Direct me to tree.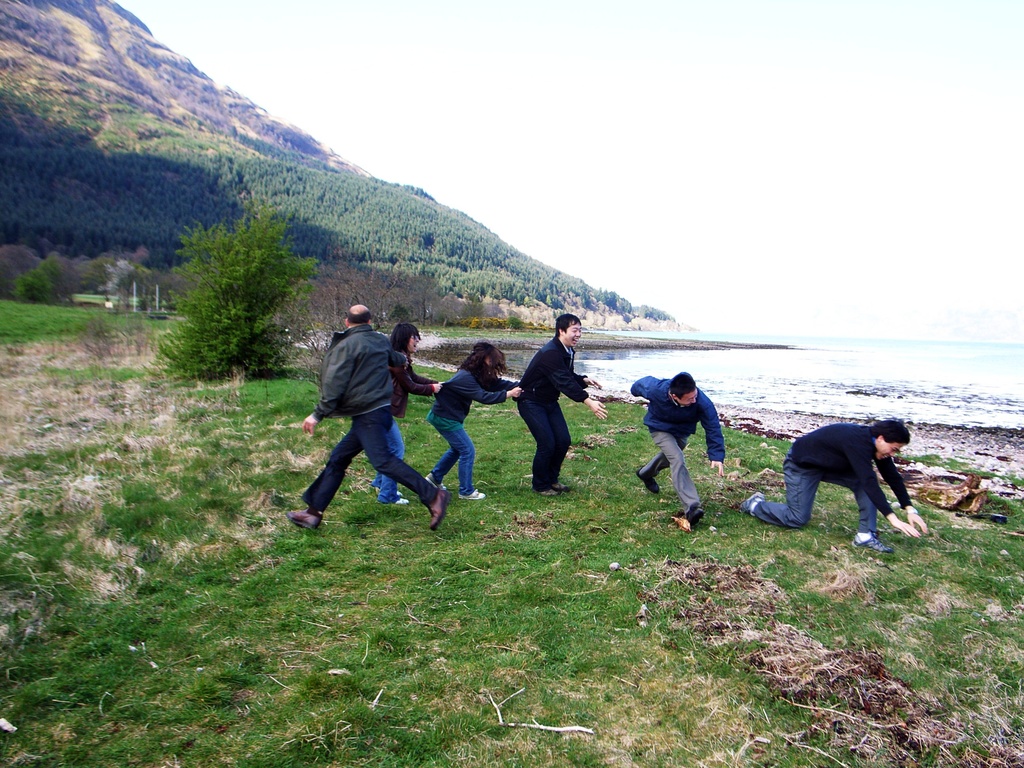
Direction: box(156, 193, 305, 393).
